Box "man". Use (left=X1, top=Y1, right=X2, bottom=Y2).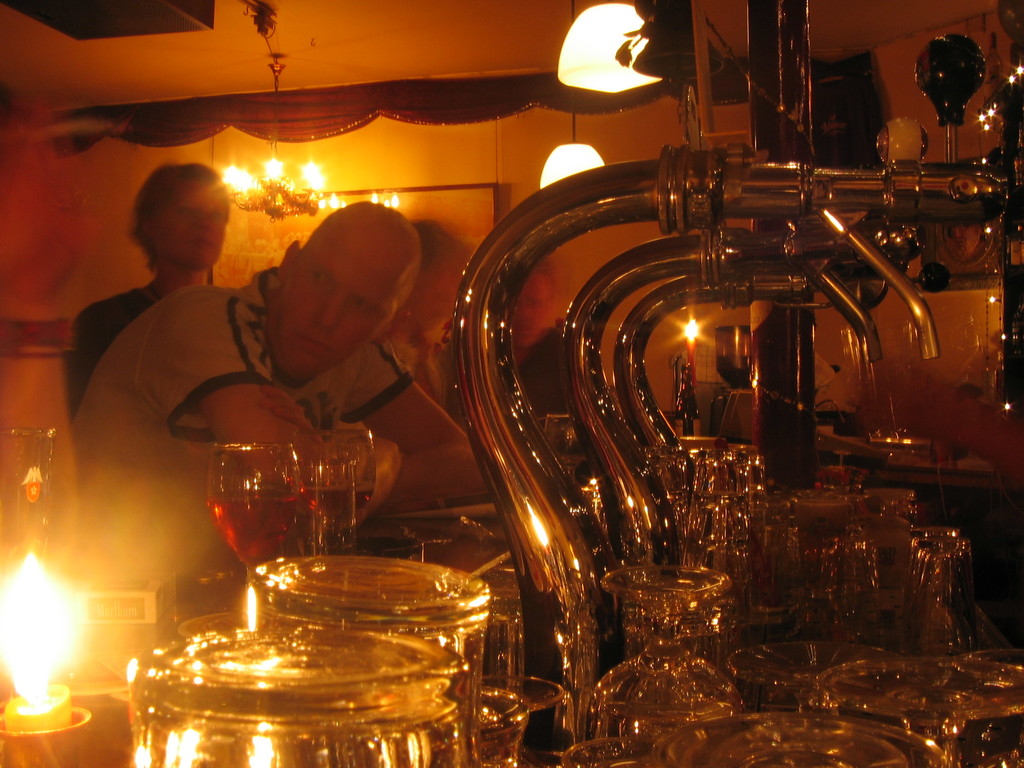
(left=69, top=207, right=476, bottom=515).
